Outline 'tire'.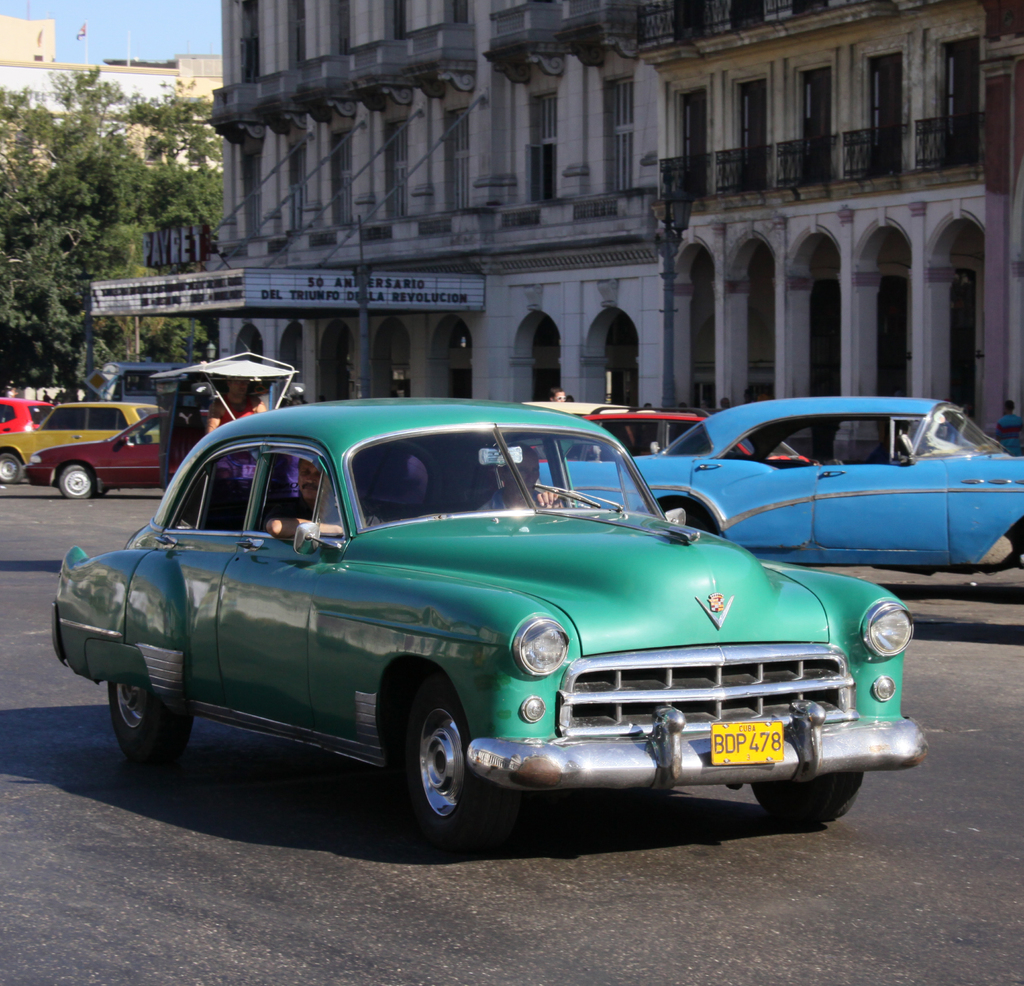
Outline: 107,684,196,762.
